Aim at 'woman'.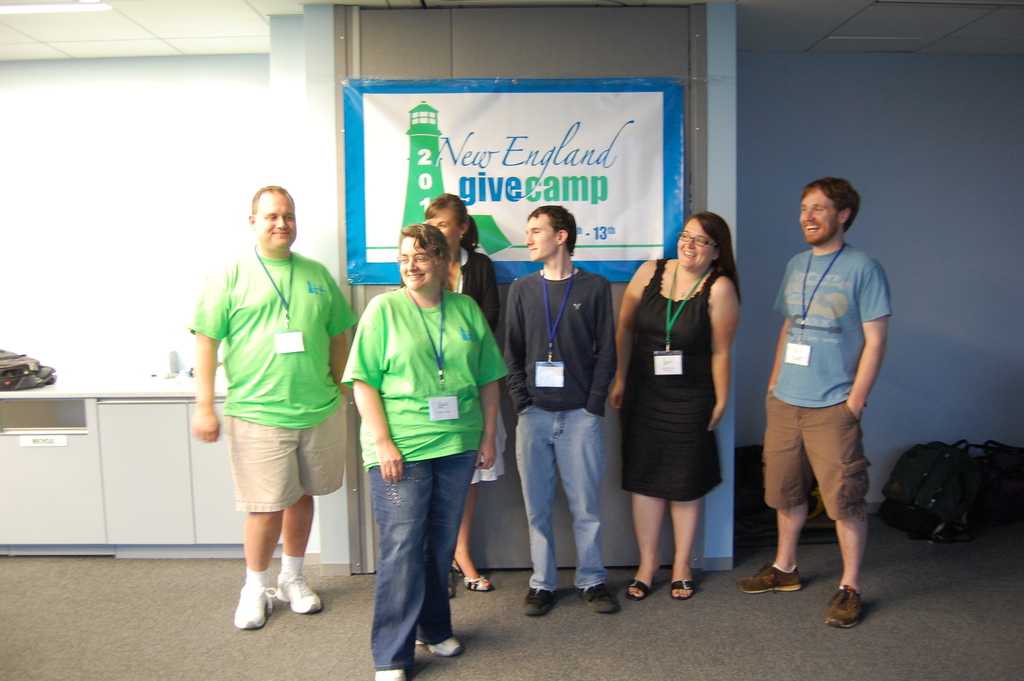
Aimed at <region>426, 192, 511, 595</region>.
